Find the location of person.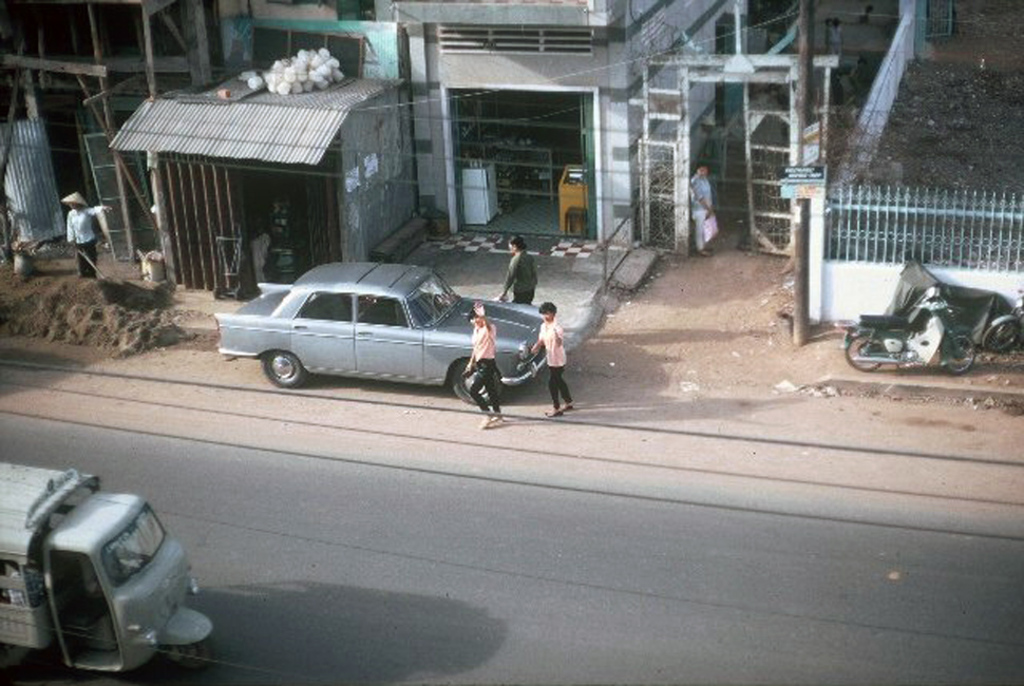
Location: 494,232,534,305.
